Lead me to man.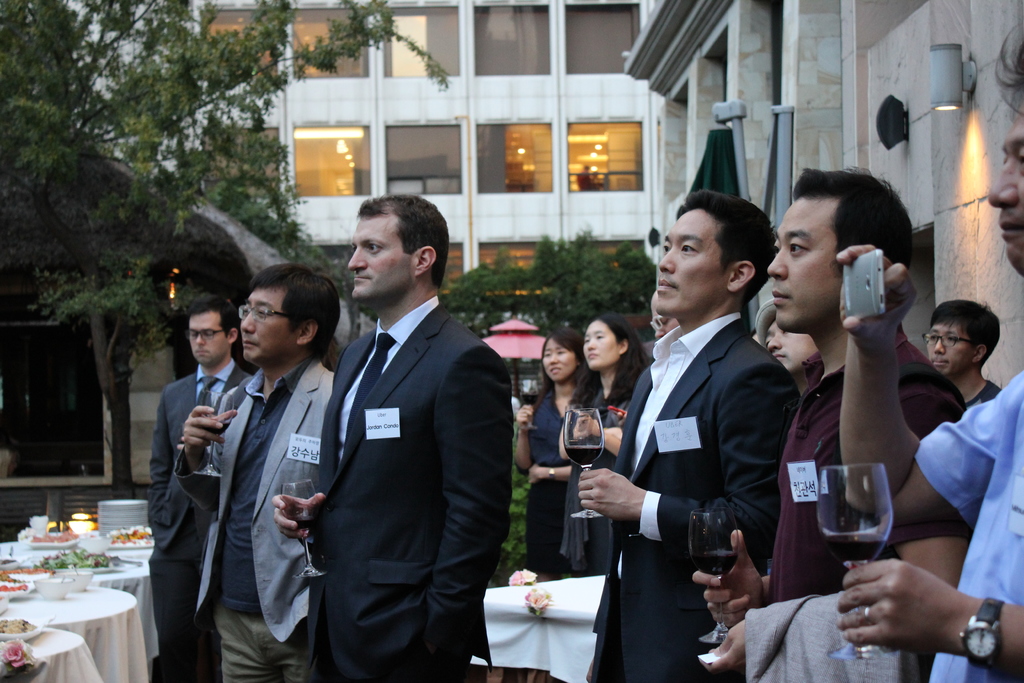
Lead to (756,295,822,397).
